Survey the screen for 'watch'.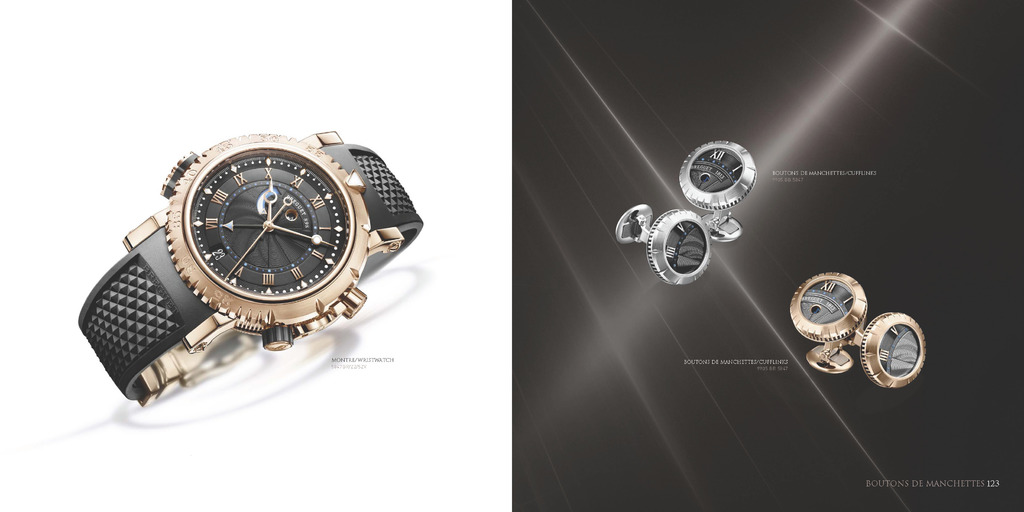
Survey found: <region>74, 130, 421, 404</region>.
